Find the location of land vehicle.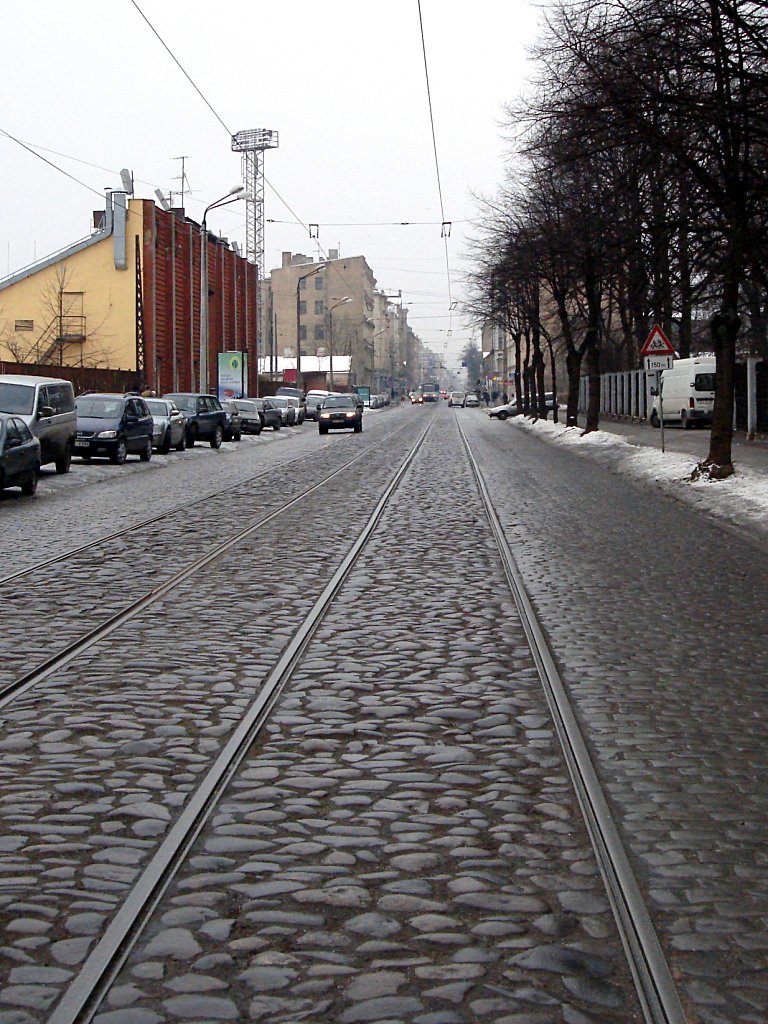
Location: bbox=[645, 355, 717, 429].
